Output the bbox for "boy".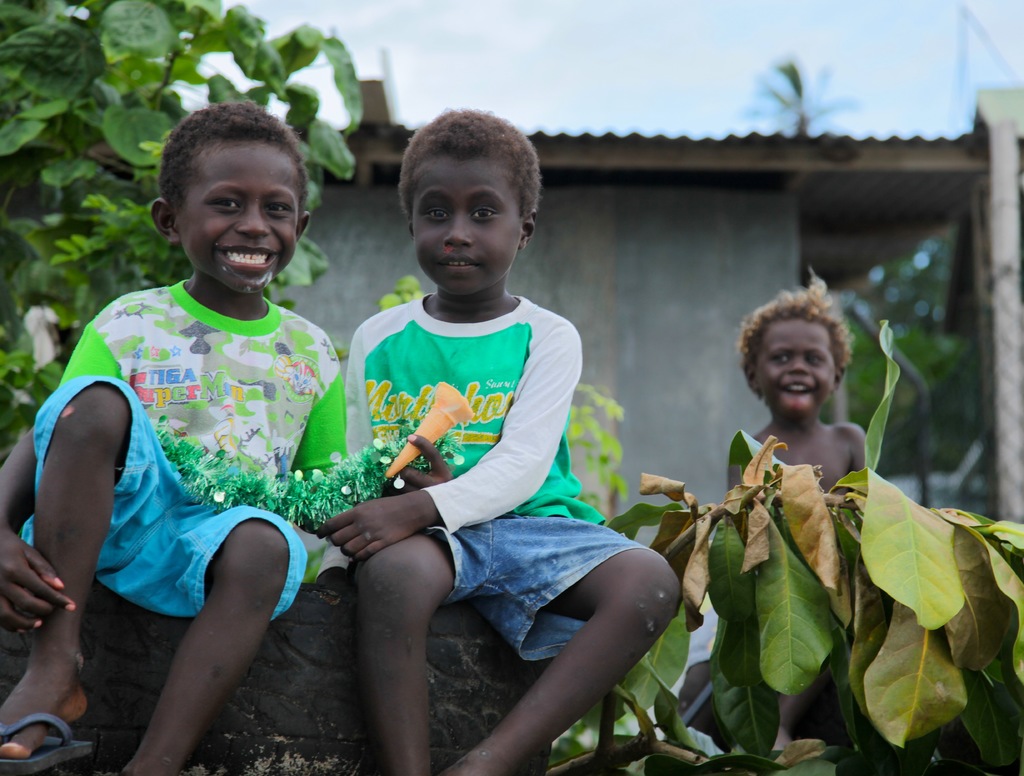
[0,94,350,773].
